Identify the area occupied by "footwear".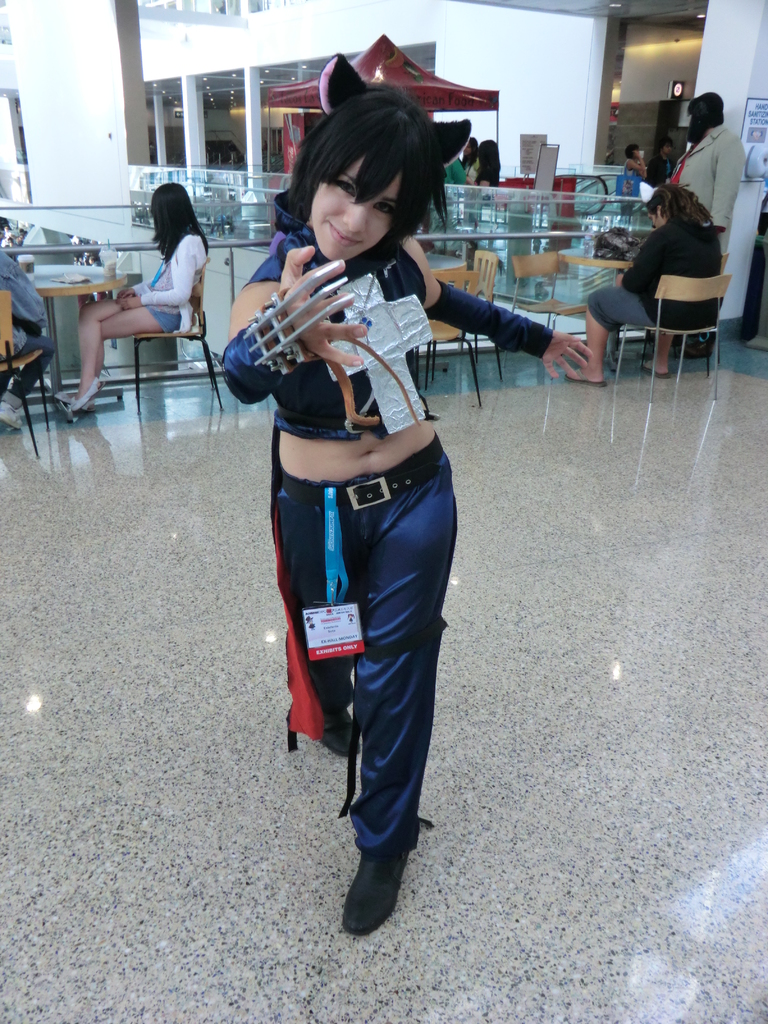
Area: crop(0, 404, 23, 430).
